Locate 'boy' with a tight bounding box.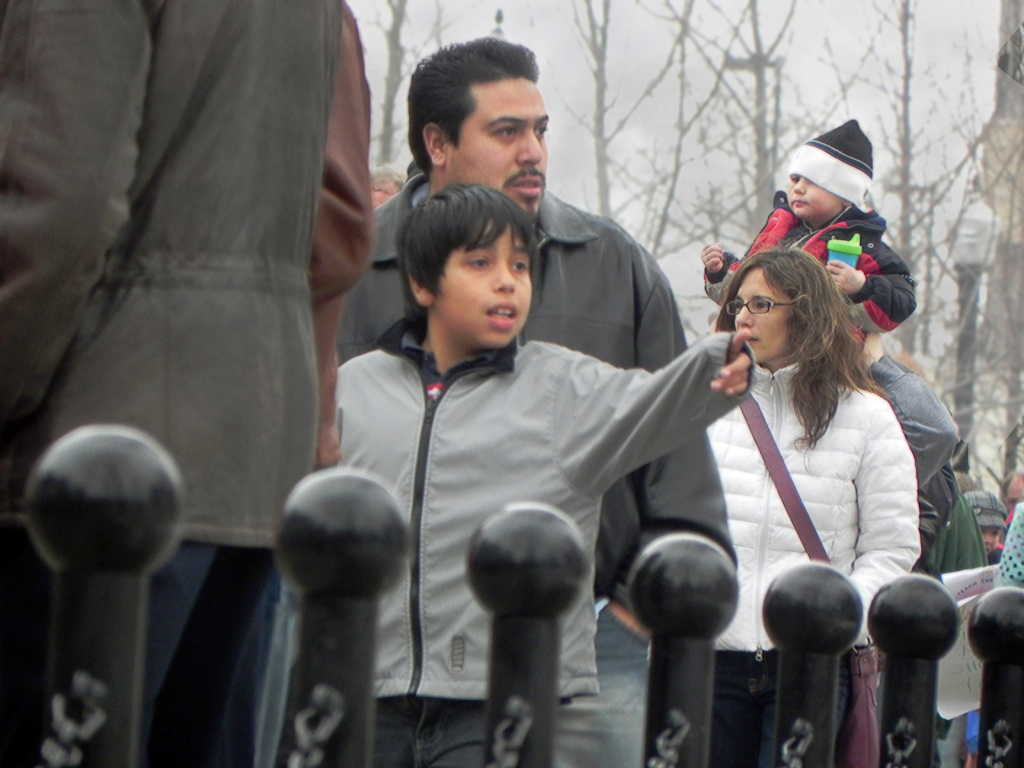
region(959, 491, 1012, 568).
